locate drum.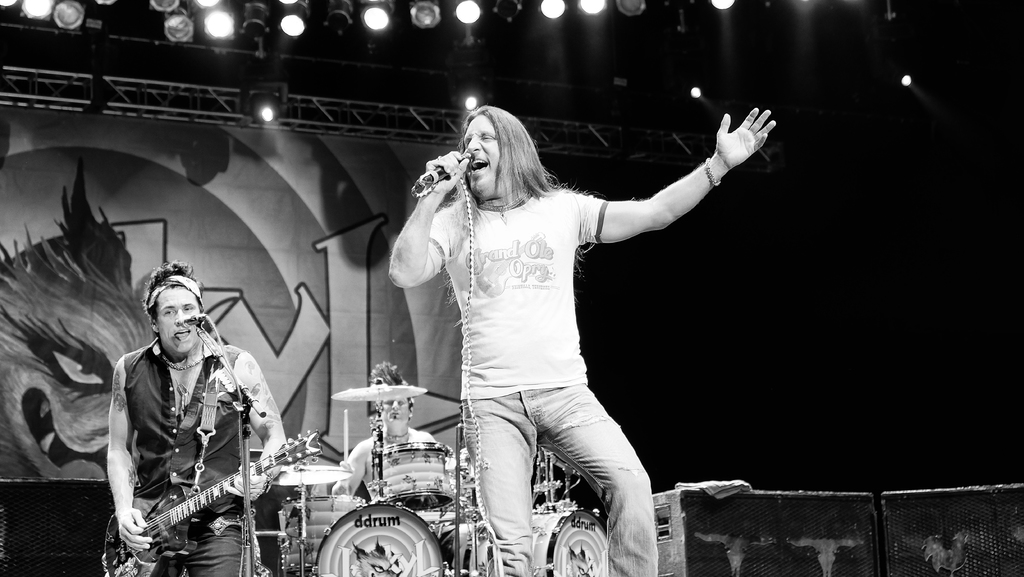
Bounding box: {"x1": 463, "y1": 508, "x2": 607, "y2": 576}.
